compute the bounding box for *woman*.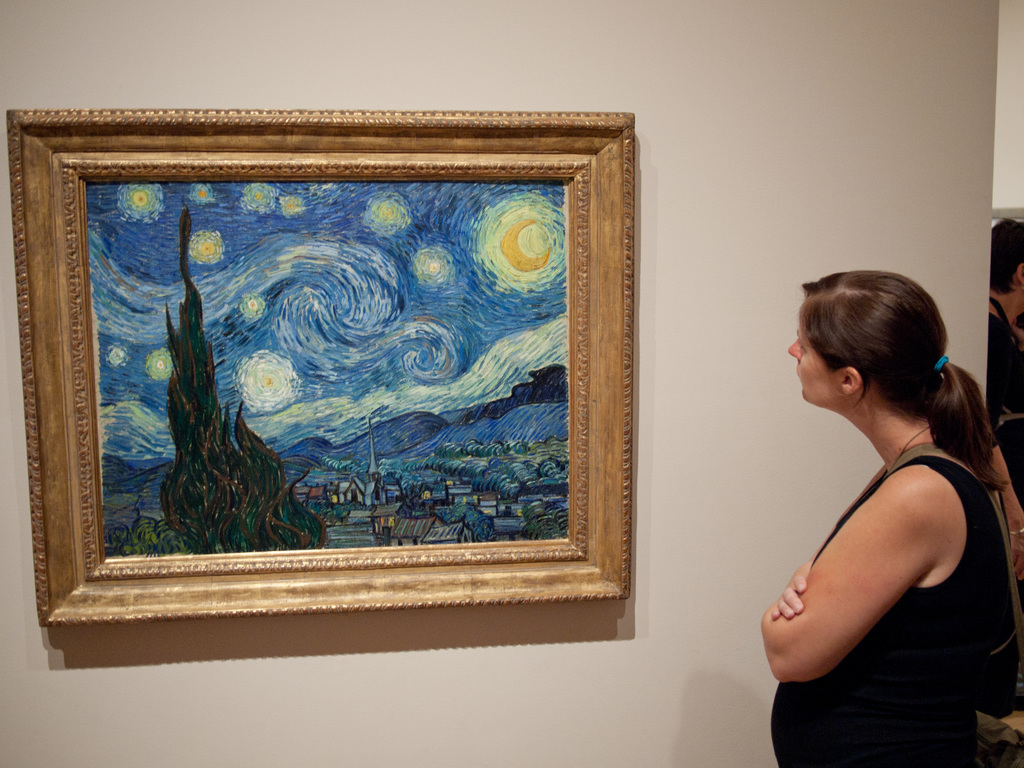
Rect(755, 269, 1011, 767).
